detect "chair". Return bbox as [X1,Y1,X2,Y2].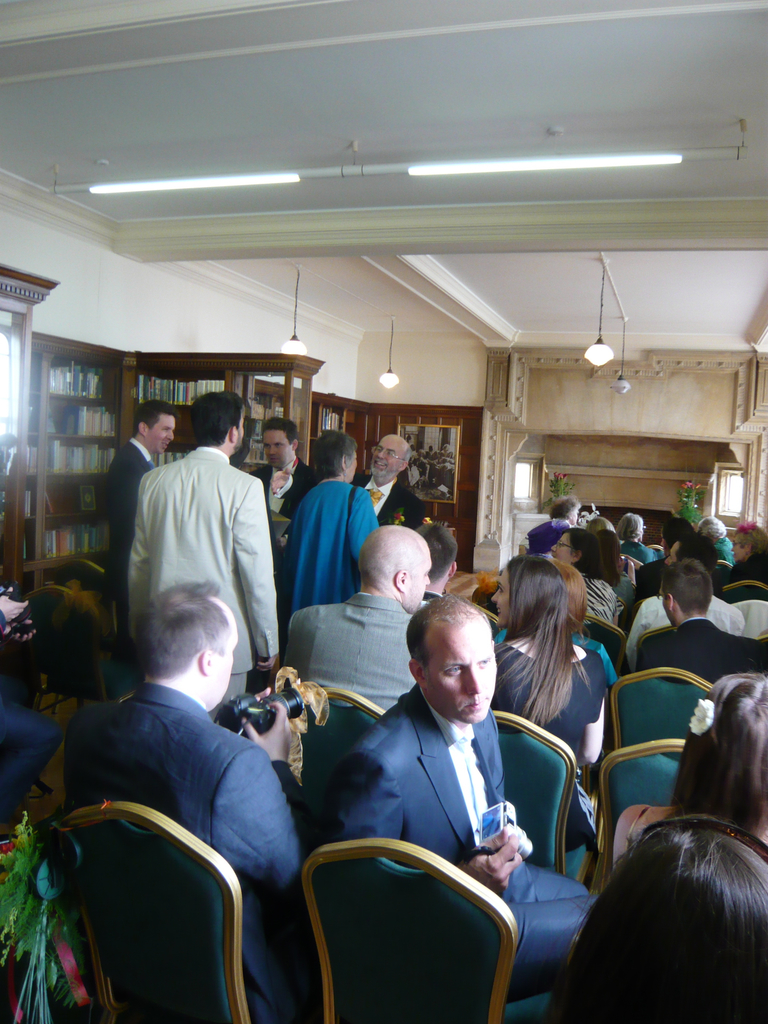
[580,610,620,660].
